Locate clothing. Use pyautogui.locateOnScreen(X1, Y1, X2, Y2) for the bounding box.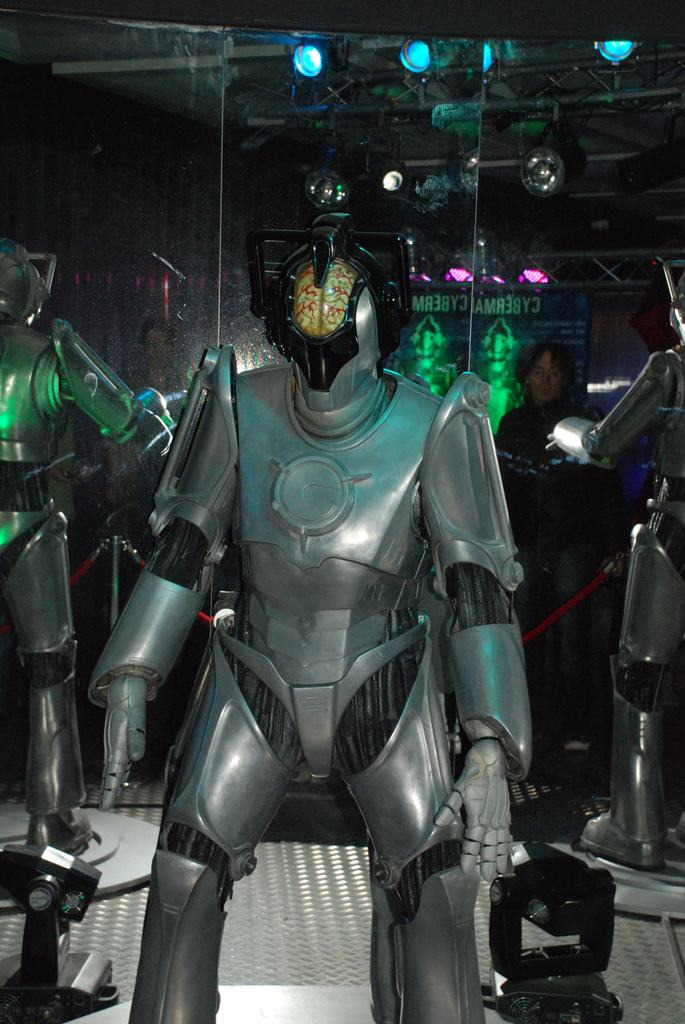
pyautogui.locateOnScreen(482, 380, 638, 730).
